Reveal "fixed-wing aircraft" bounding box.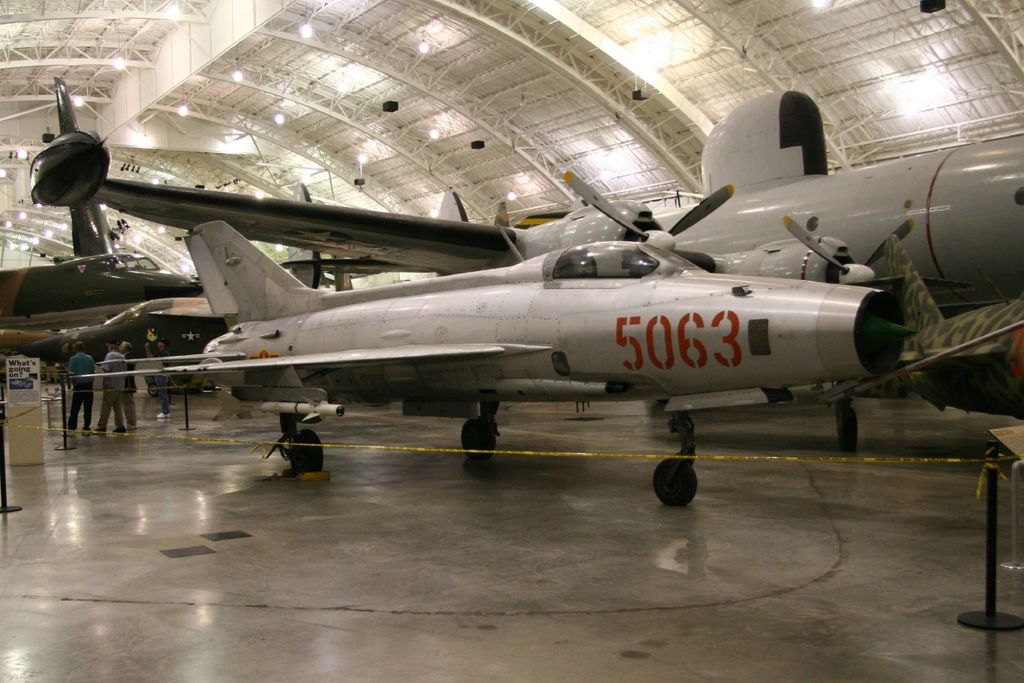
Revealed: x1=79 y1=166 x2=919 y2=508.
